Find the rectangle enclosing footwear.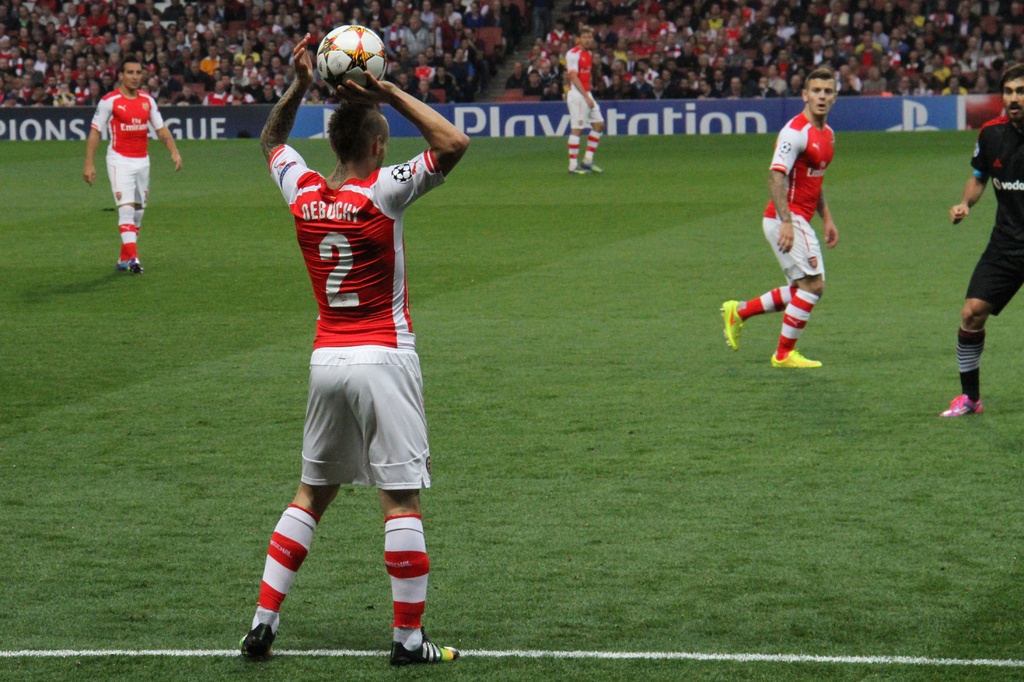
[left=941, top=390, right=984, bottom=417].
